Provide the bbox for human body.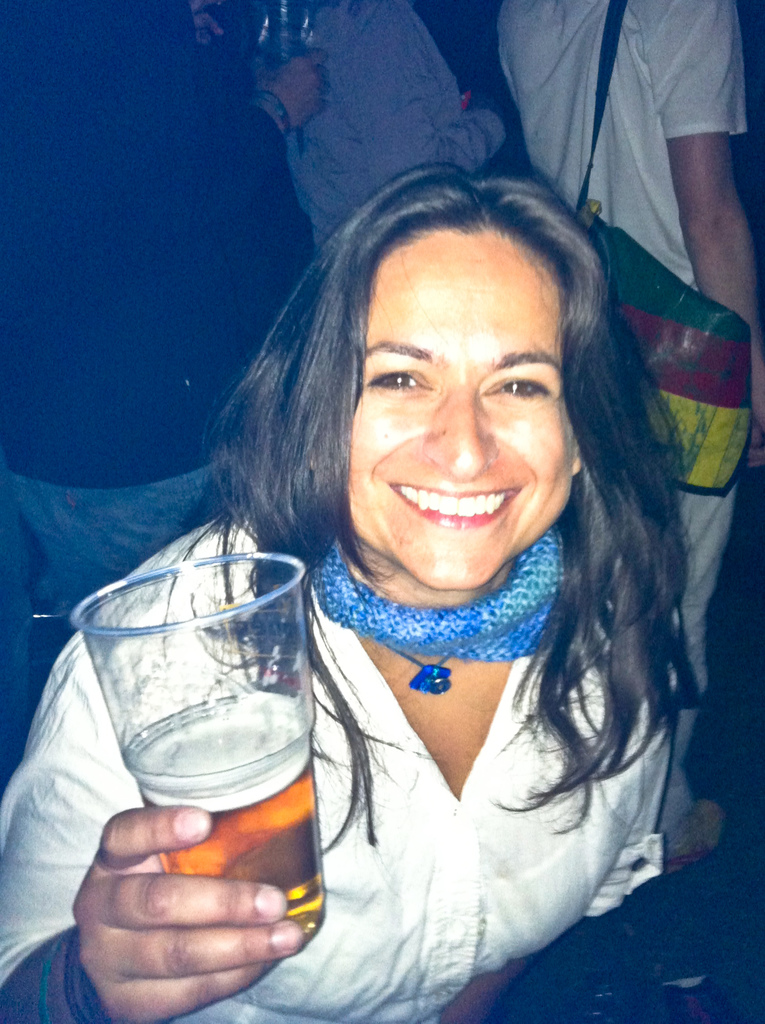
271/0/503/258.
